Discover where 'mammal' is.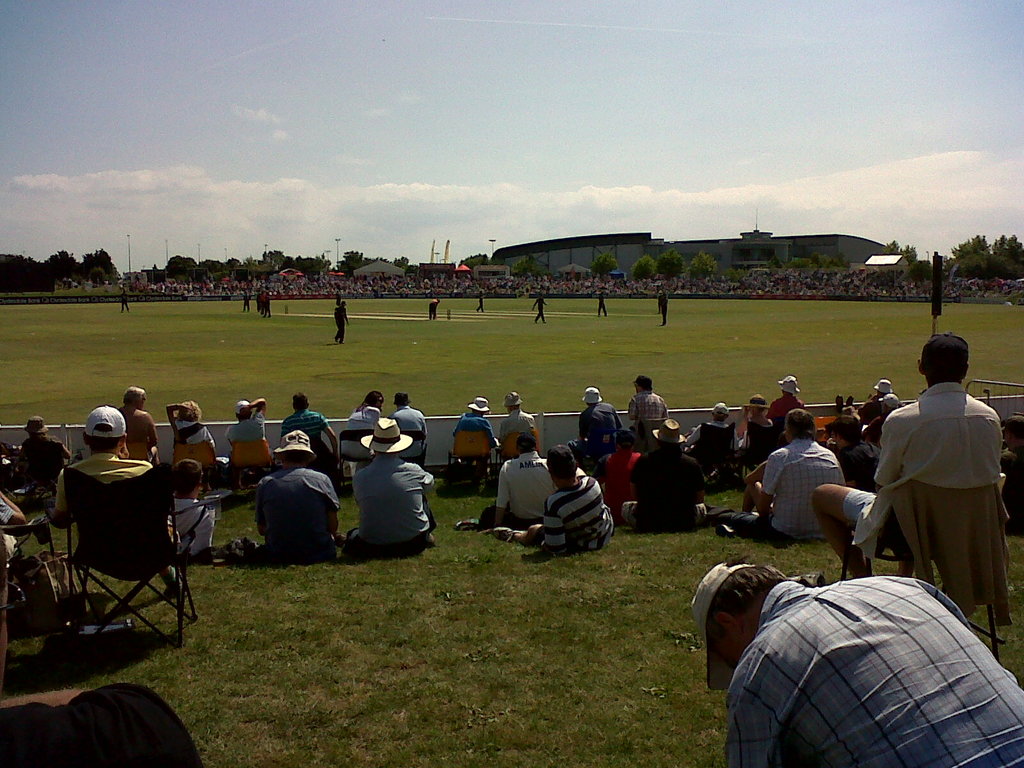
Discovered at pyautogui.locateOnScreen(531, 294, 547, 326).
